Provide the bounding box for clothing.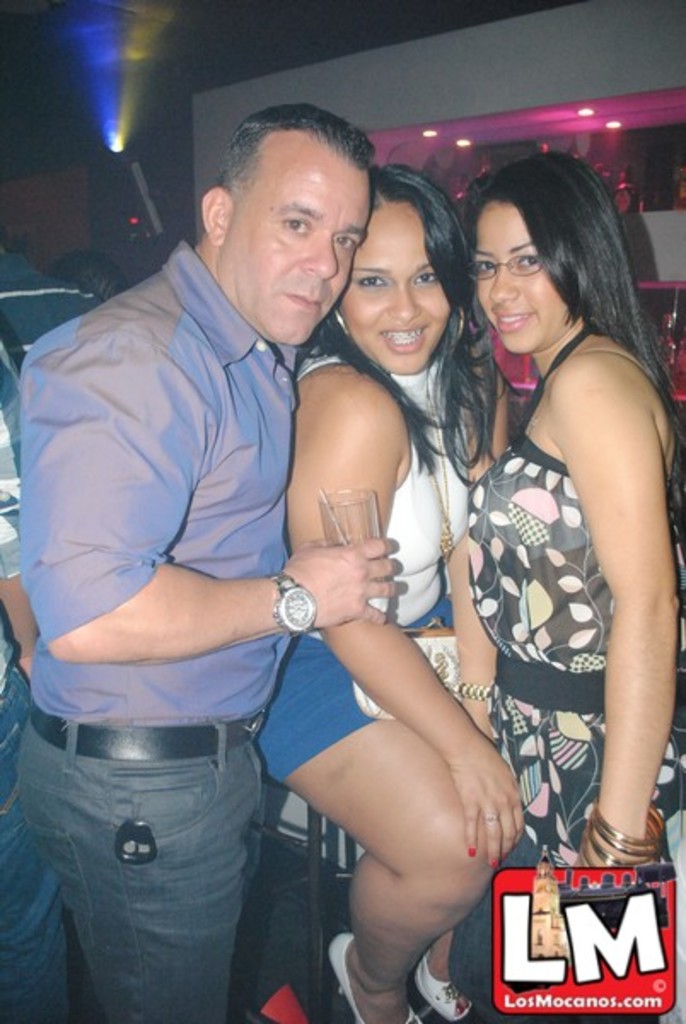
crop(456, 287, 657, 877).
